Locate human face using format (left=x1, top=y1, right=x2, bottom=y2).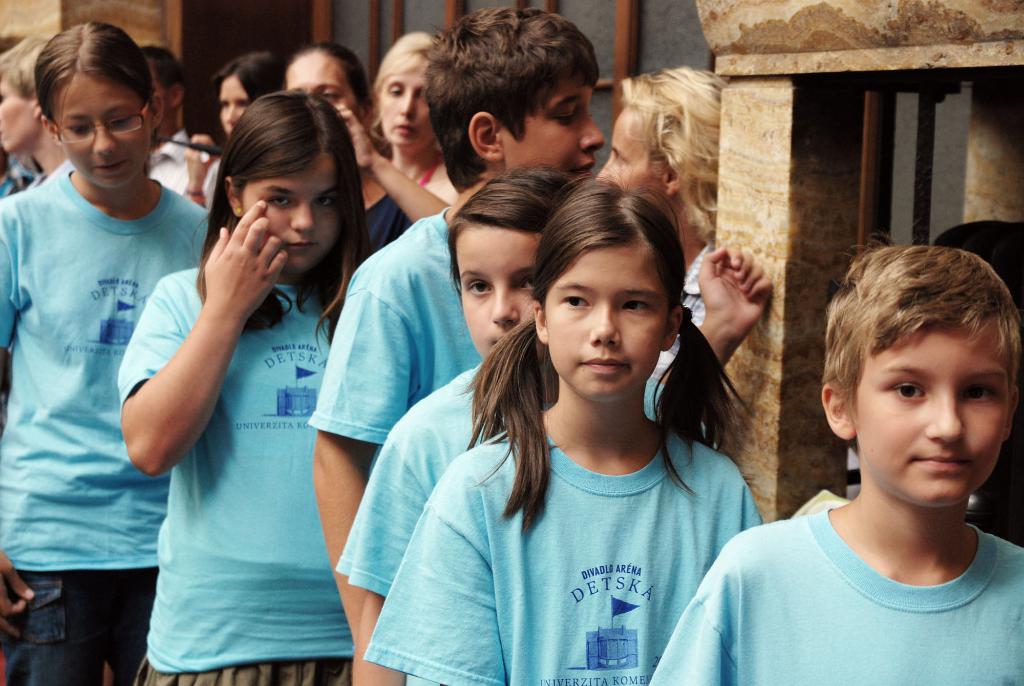
(left=245, top=152, right=342, bottom=274).
